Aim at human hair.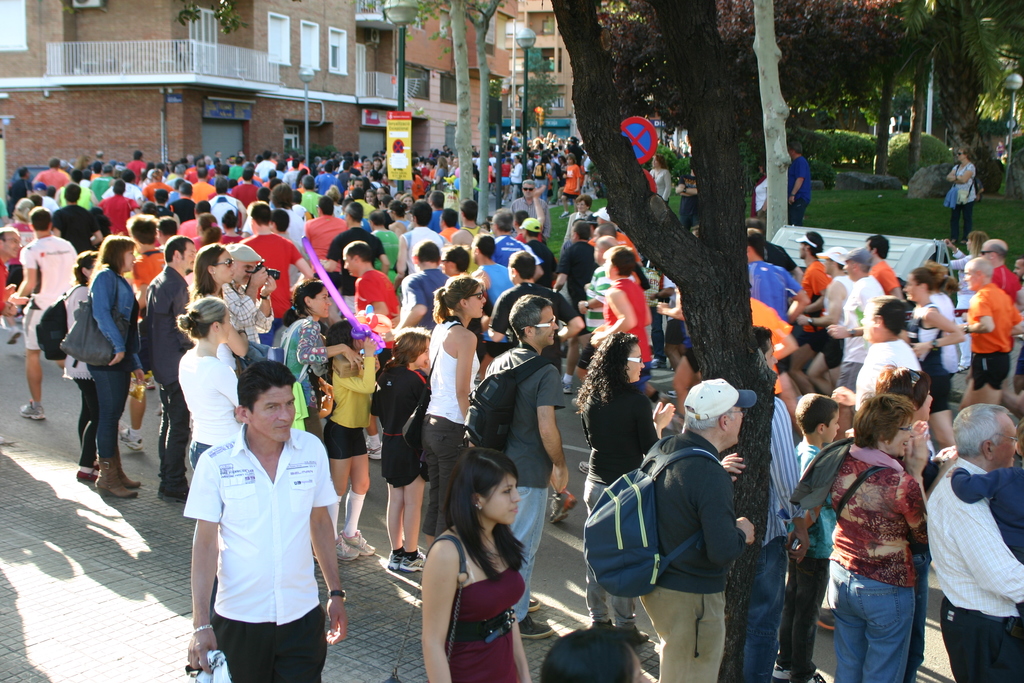
Aimed at l=341, t=238, r=374, b=265.
